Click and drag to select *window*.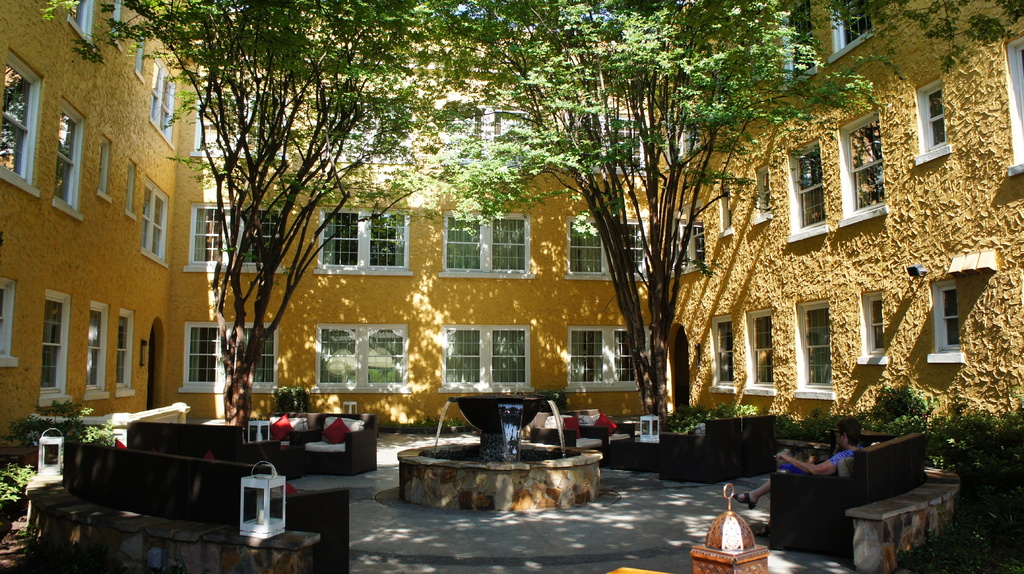
Selection: 710/322/741/383.
